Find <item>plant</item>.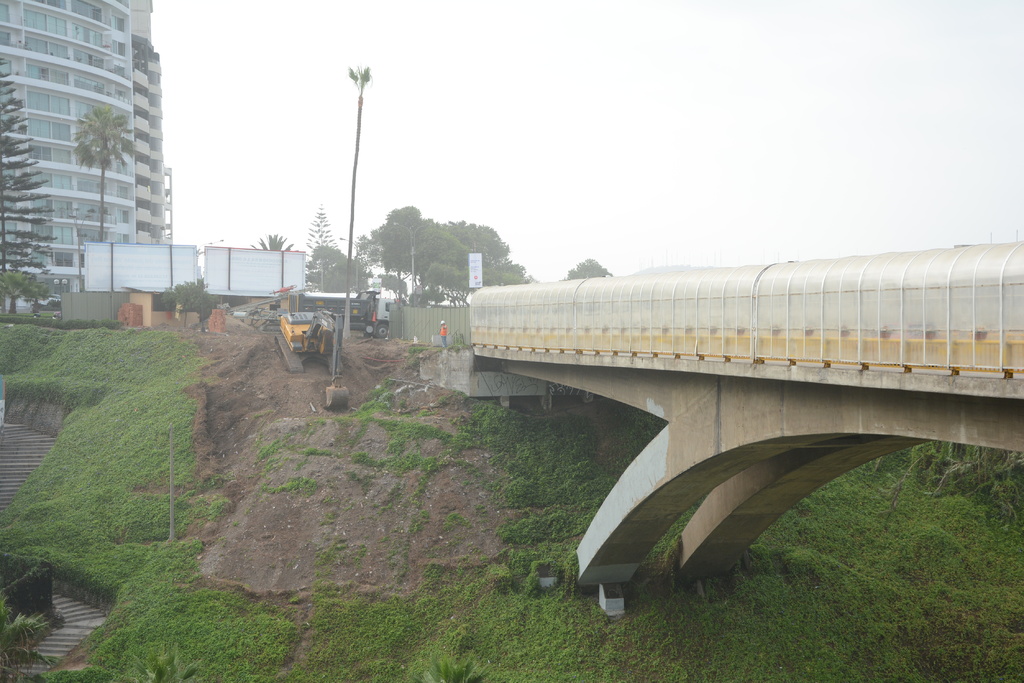
(408,357,417,364).
